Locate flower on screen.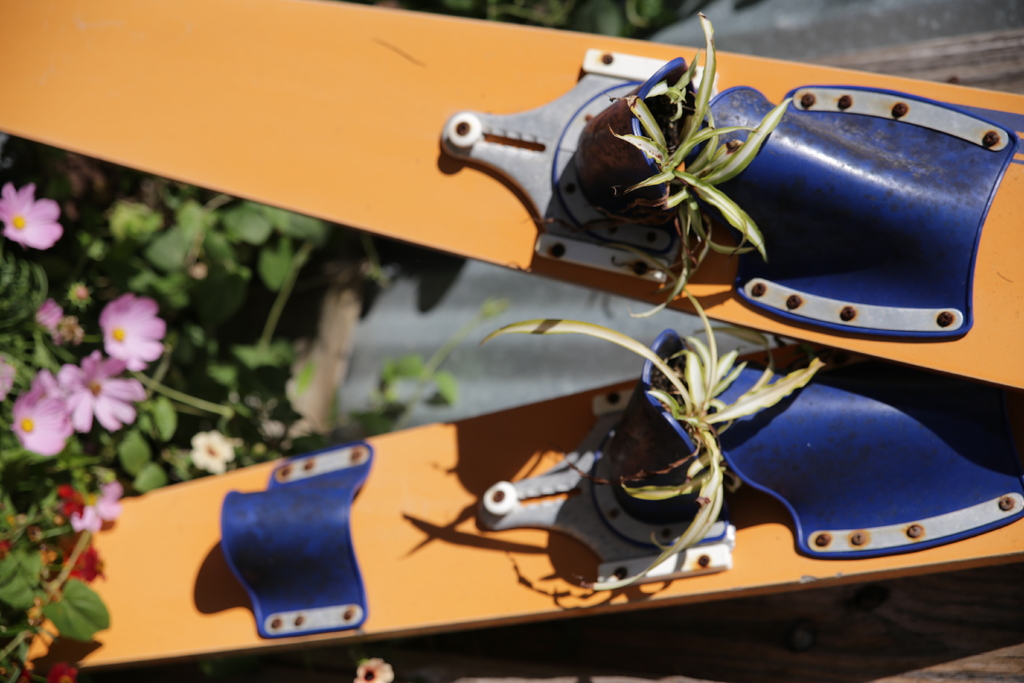
On screen at box(56, 483, 87, 518).
